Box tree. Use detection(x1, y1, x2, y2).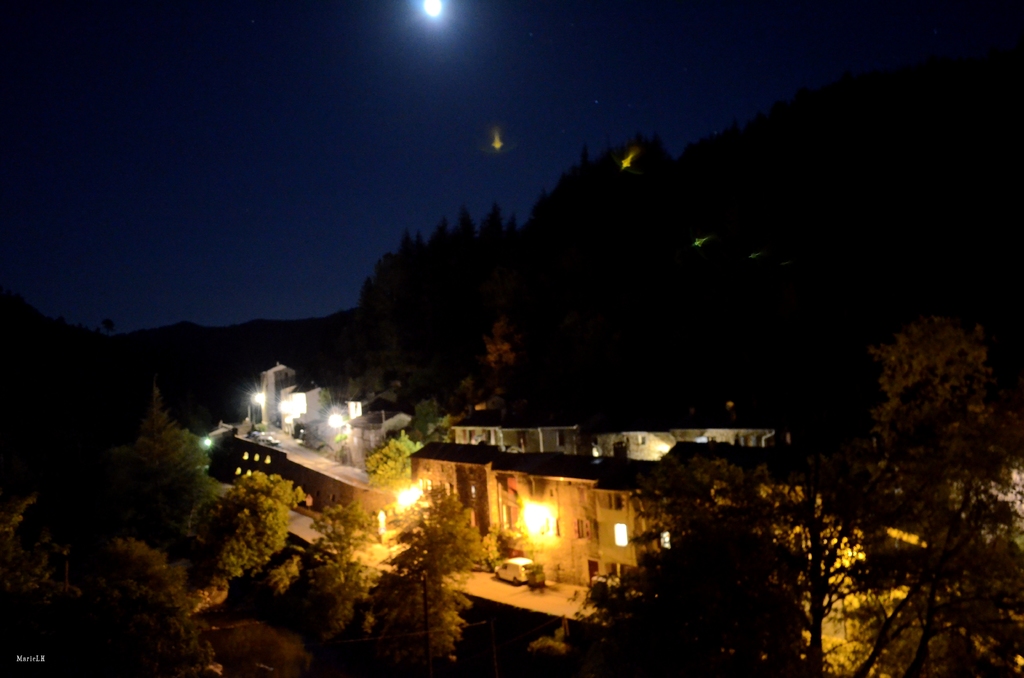
detection(0, 415, 225, 677).
